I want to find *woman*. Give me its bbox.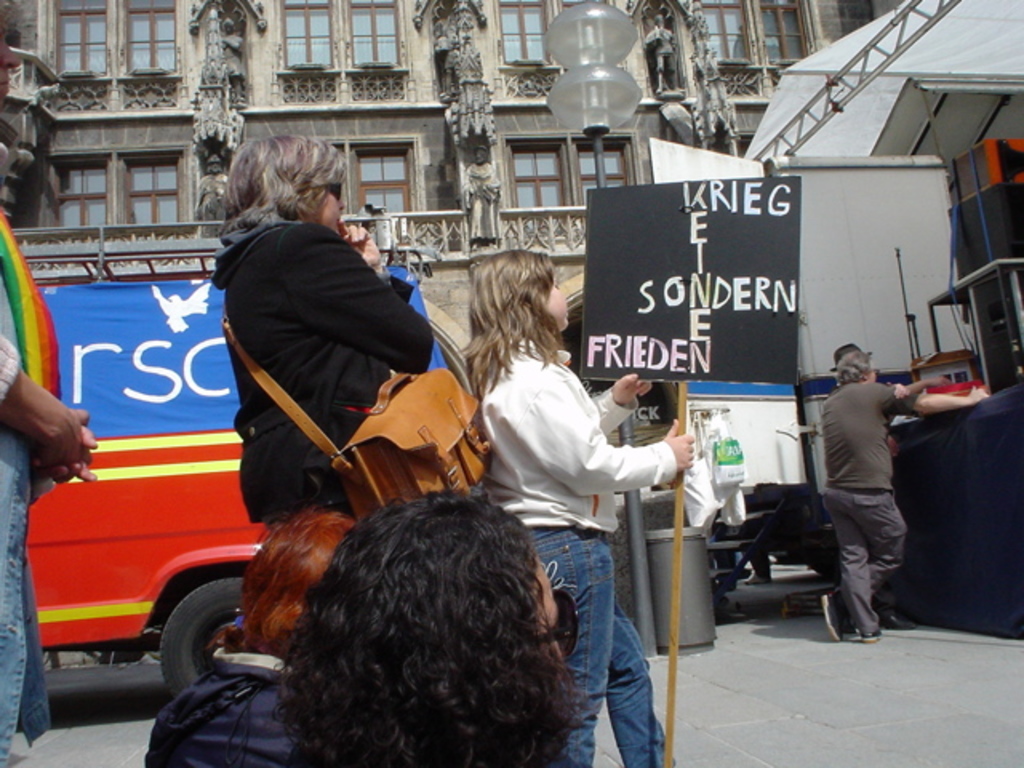
<bbox>210, 125, 430, 523</bbox>.
